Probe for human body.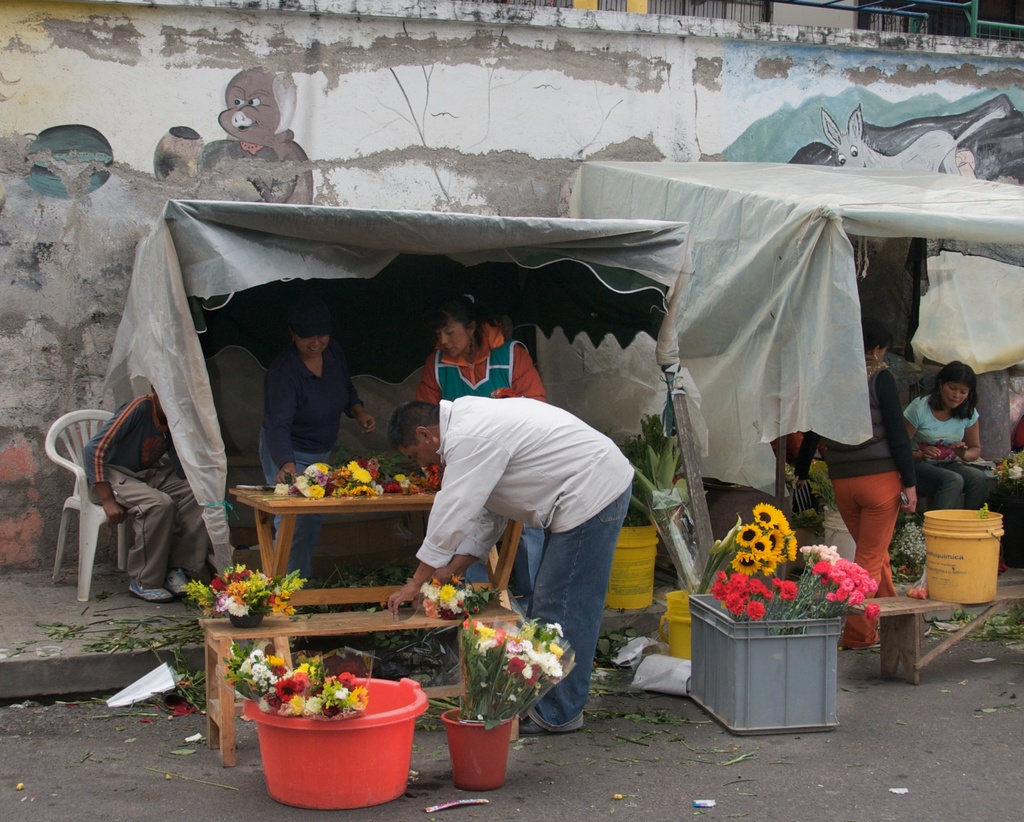
Probe result: <bbox>87, 393, 209, 605</bbox>.
